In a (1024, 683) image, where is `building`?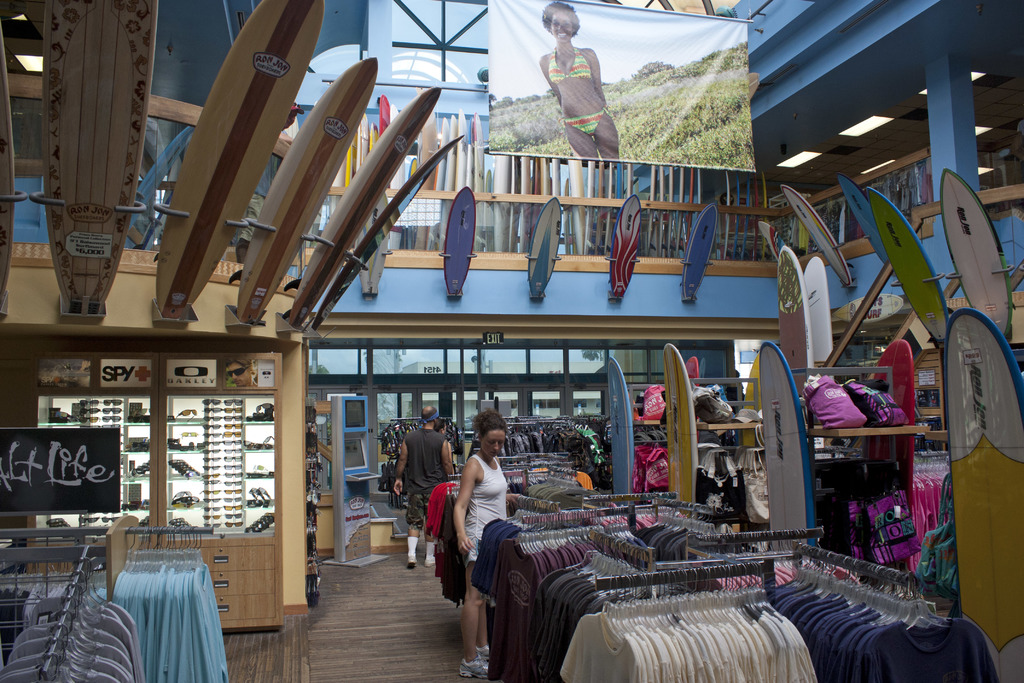
detection(735, 340, 761, 396).
